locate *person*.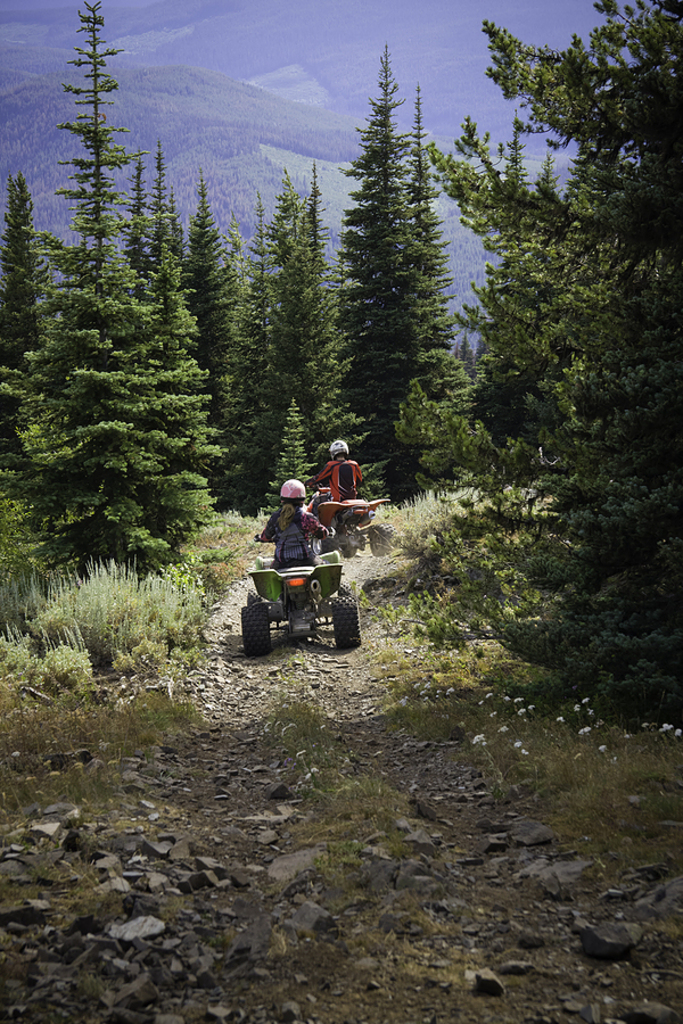
Bounding box: x1=255, y1=477, x2=334, y2=569.
